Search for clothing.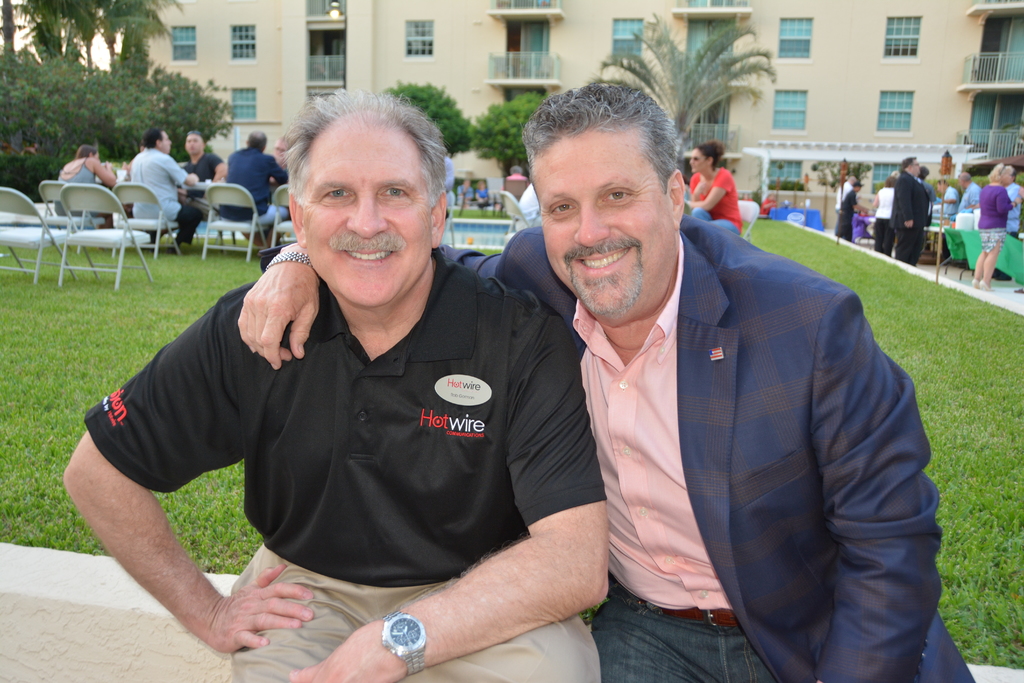
Found at 129:149:192:238.
